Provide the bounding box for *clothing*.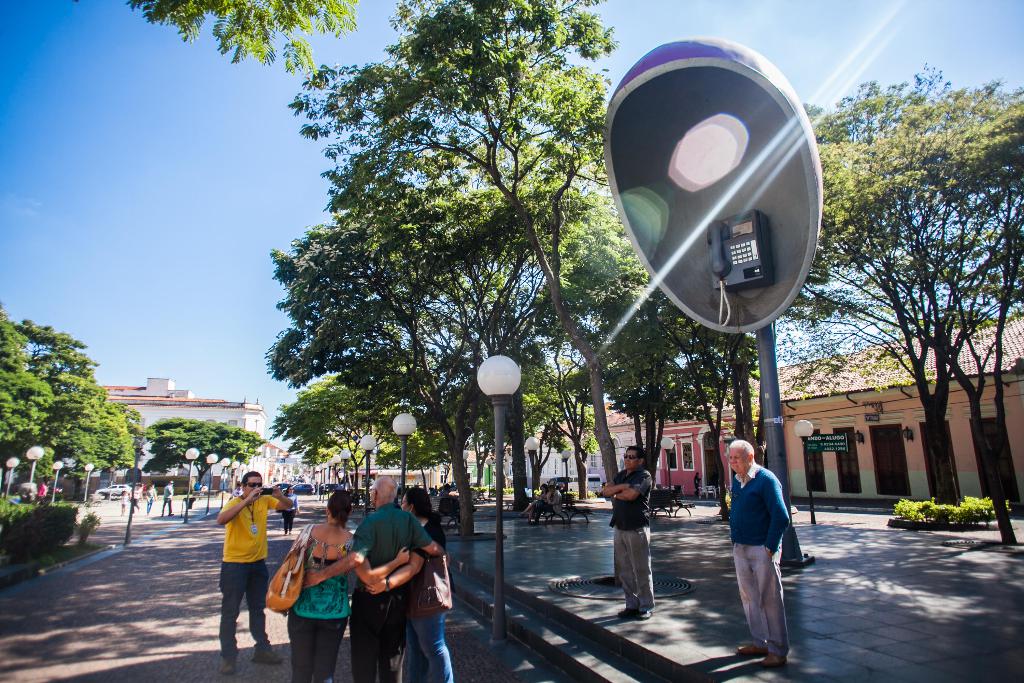
<bbox>437, 489, 458, 516</bbox>.
